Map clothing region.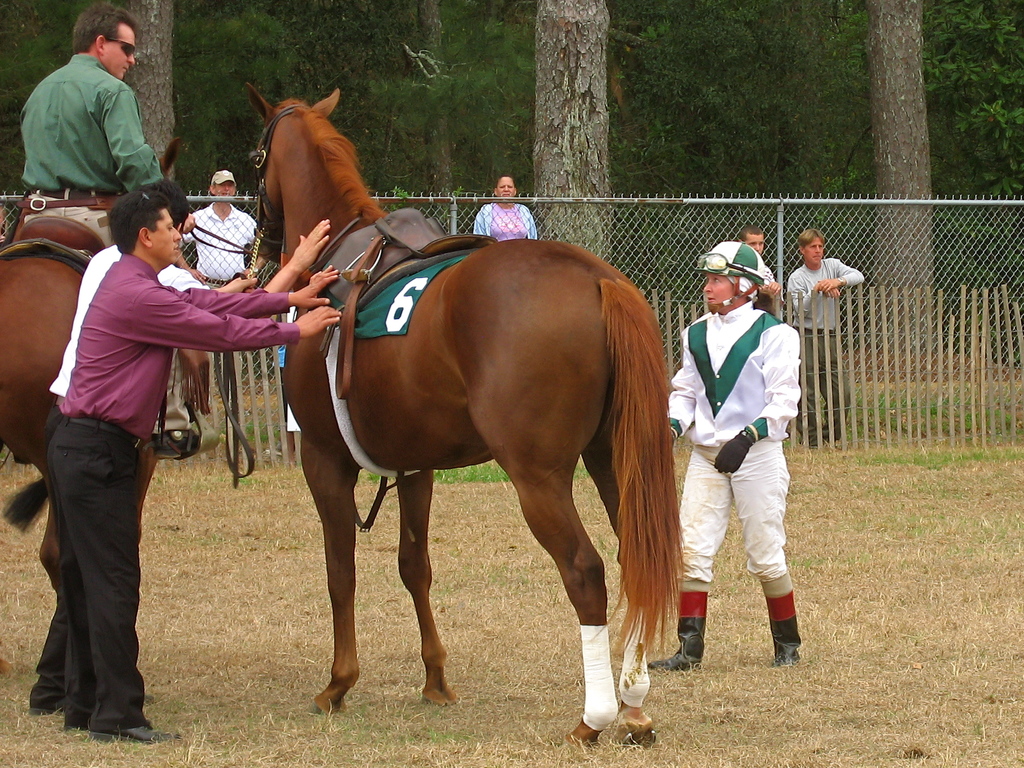
Mapped to {"x1": 782, "y1": 252, "x2": 859, "y2": 434}.
